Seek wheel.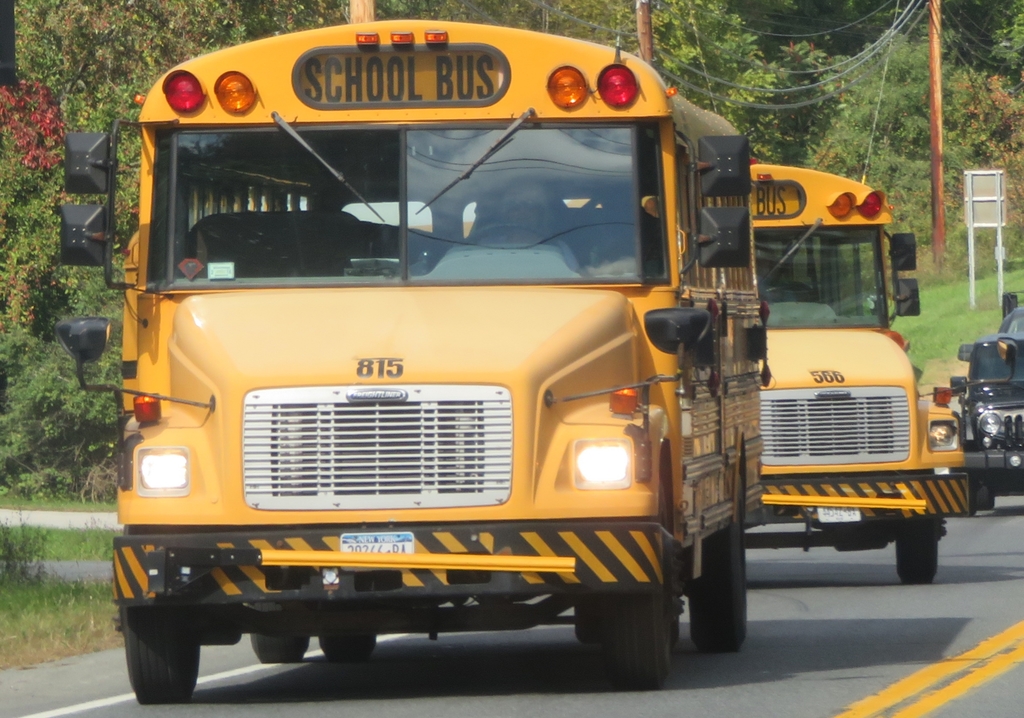
left=314, top=628, right=380, bottom=660.
